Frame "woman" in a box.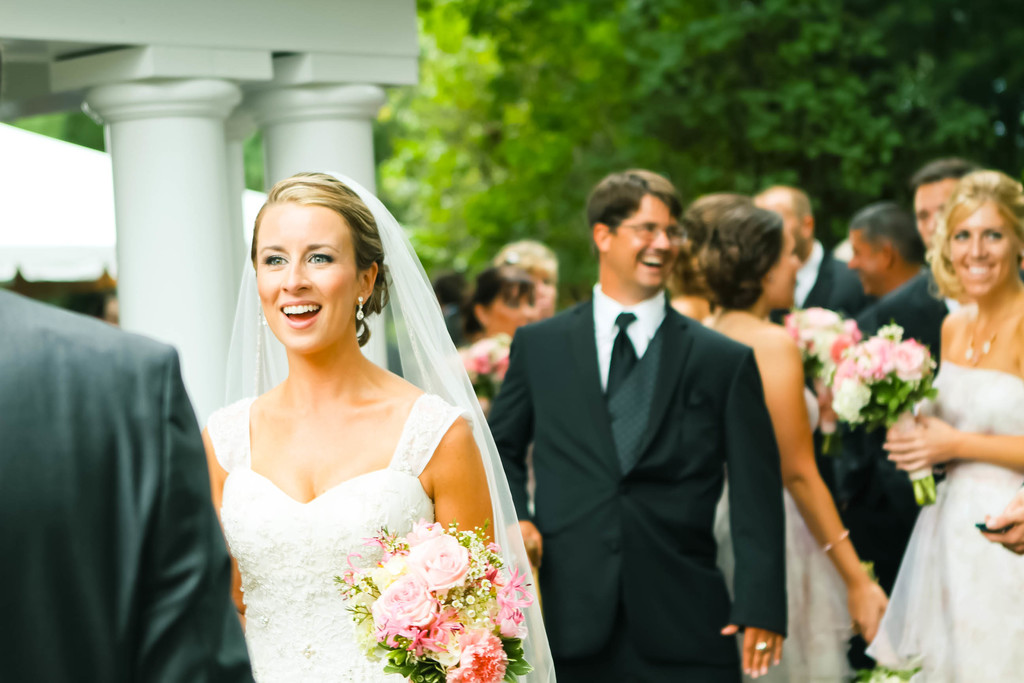
[x1=456, y1=259, x2=535, y2=361].
